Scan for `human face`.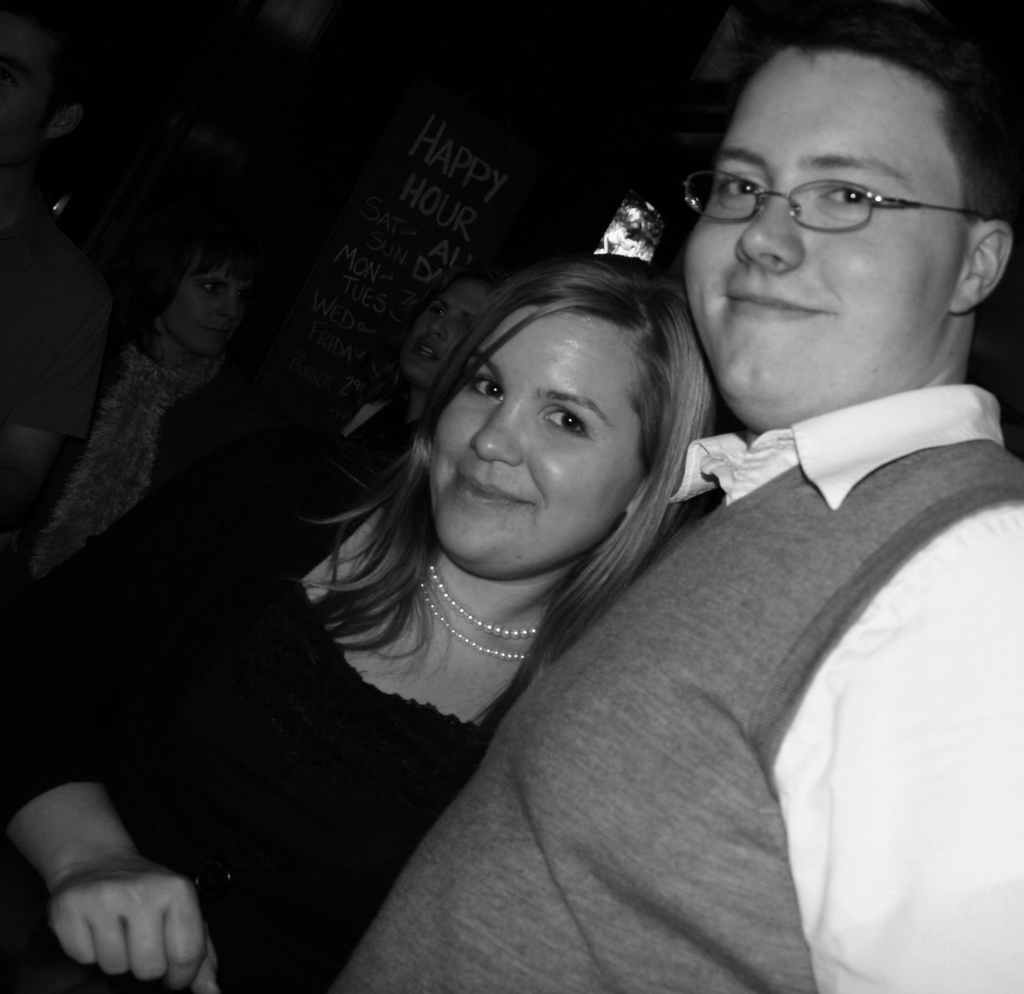
Scan result: [left=397, top=278, right=494, bottom=383].
